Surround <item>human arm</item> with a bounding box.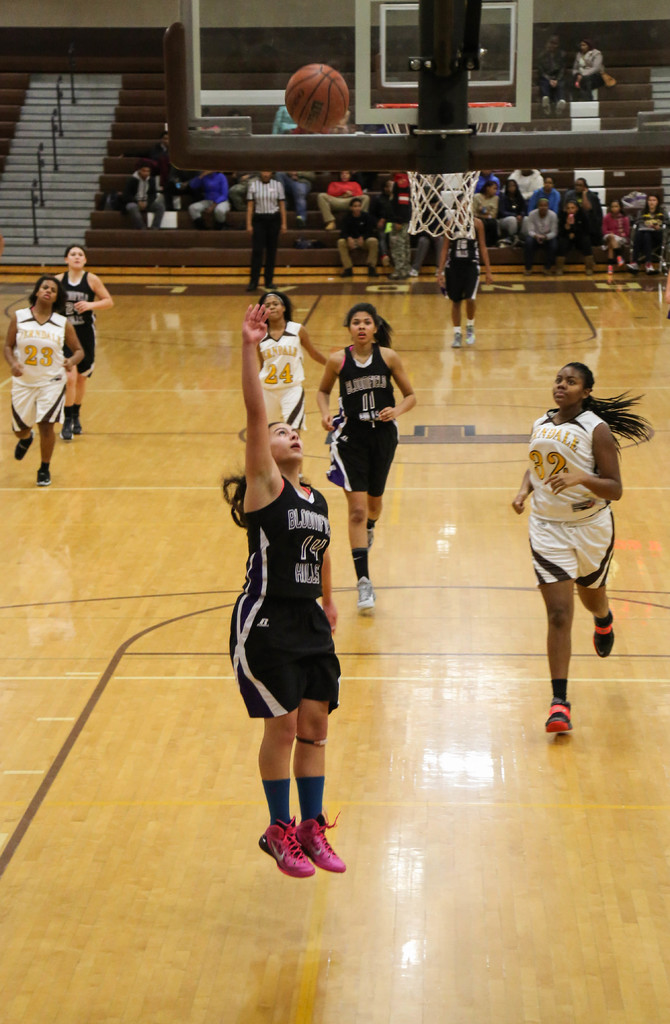
left=60, top=321, right=86, bottom=371.
